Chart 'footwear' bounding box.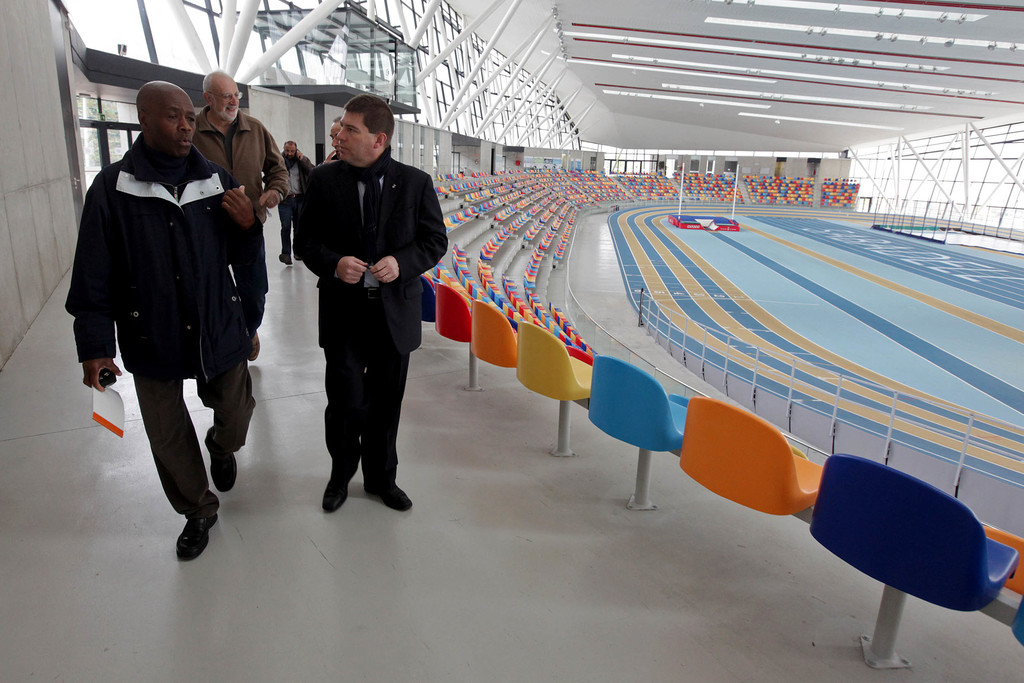
Charted: 364:486:411:513.
